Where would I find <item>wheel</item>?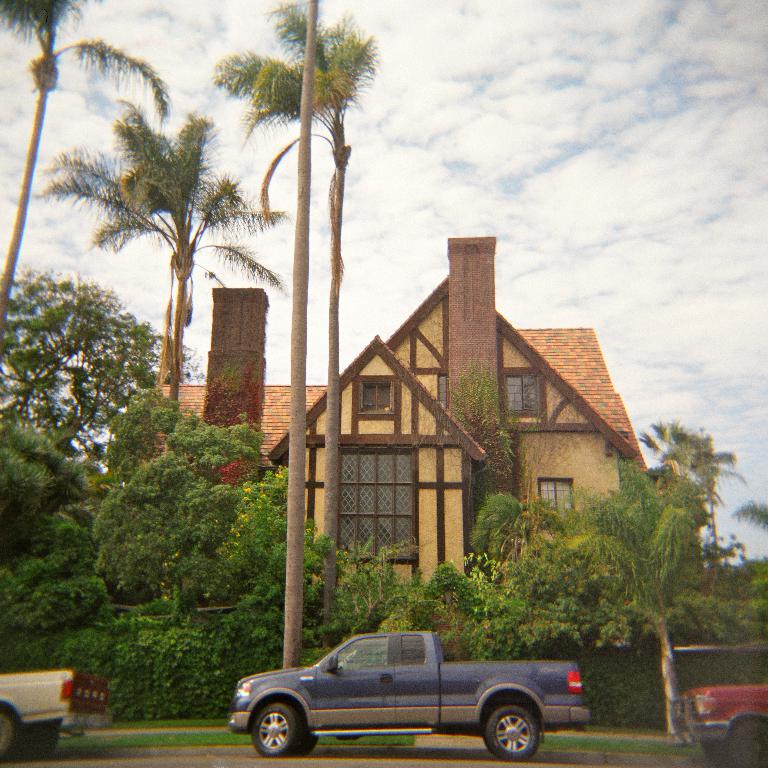
At box(729, 722, 767, 767).
